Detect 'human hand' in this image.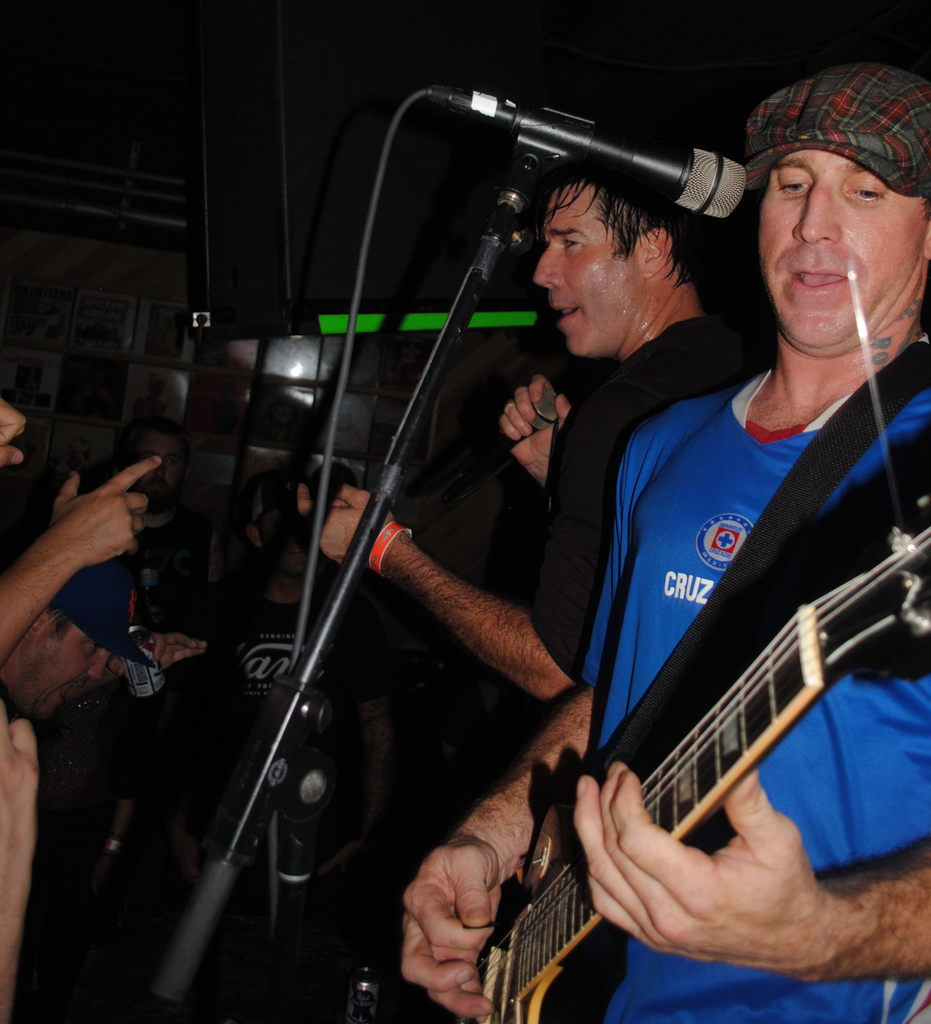
Detection: box(0, 703, 42, 958).
